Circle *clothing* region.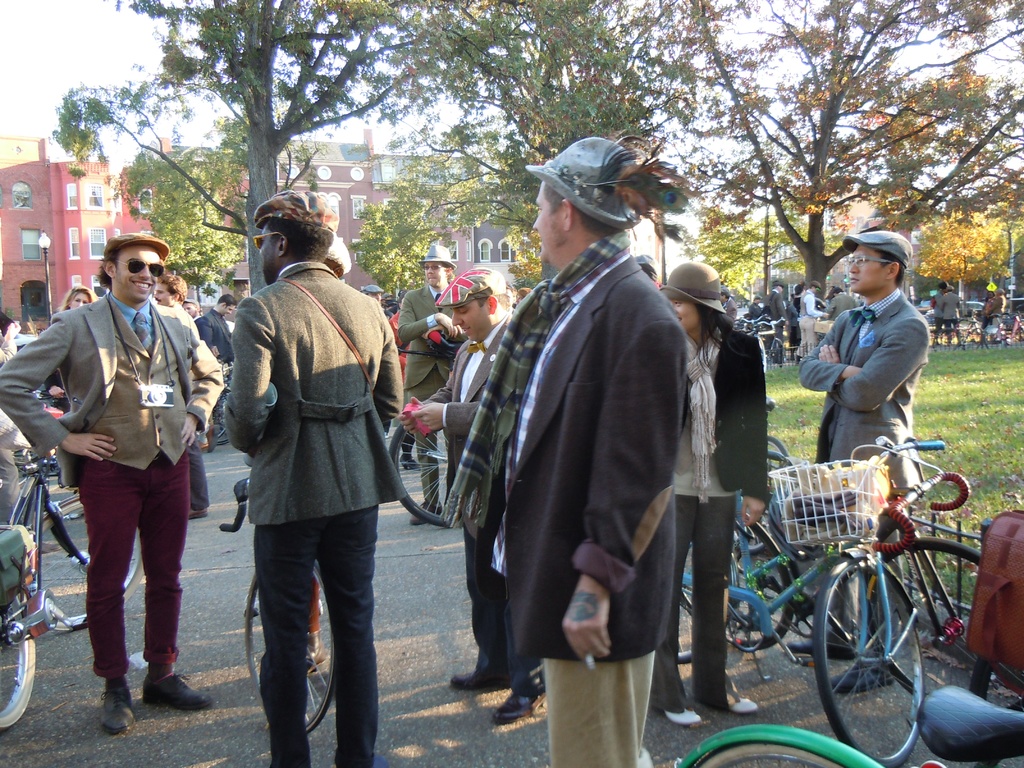
Region: 988, 293, 1004, 326.
